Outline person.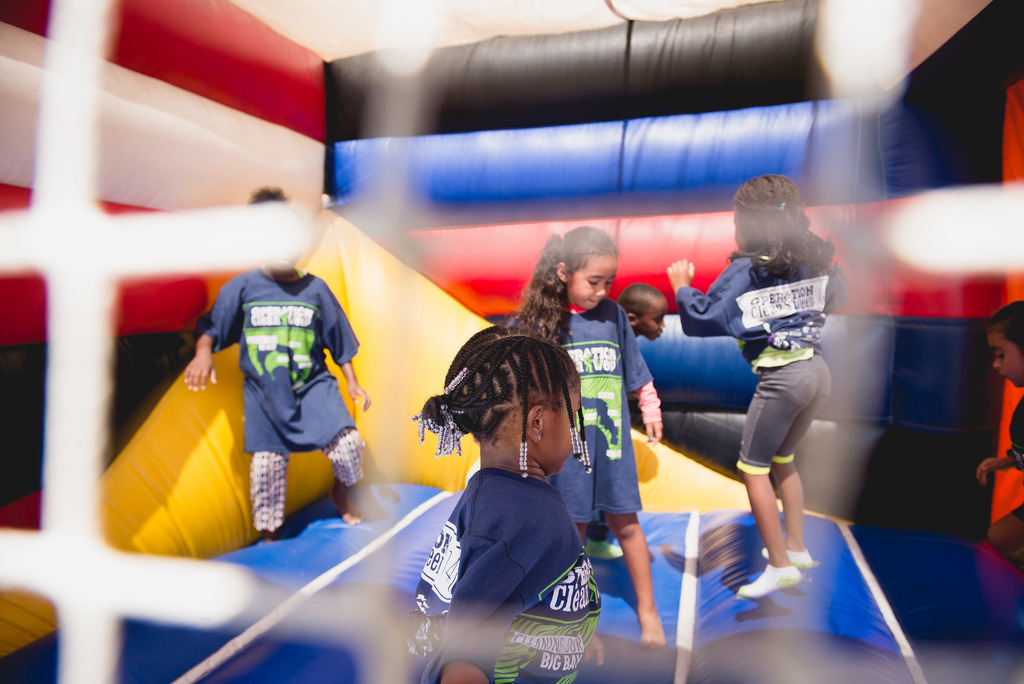
Outline: <box>412,326,616,683</box>.
